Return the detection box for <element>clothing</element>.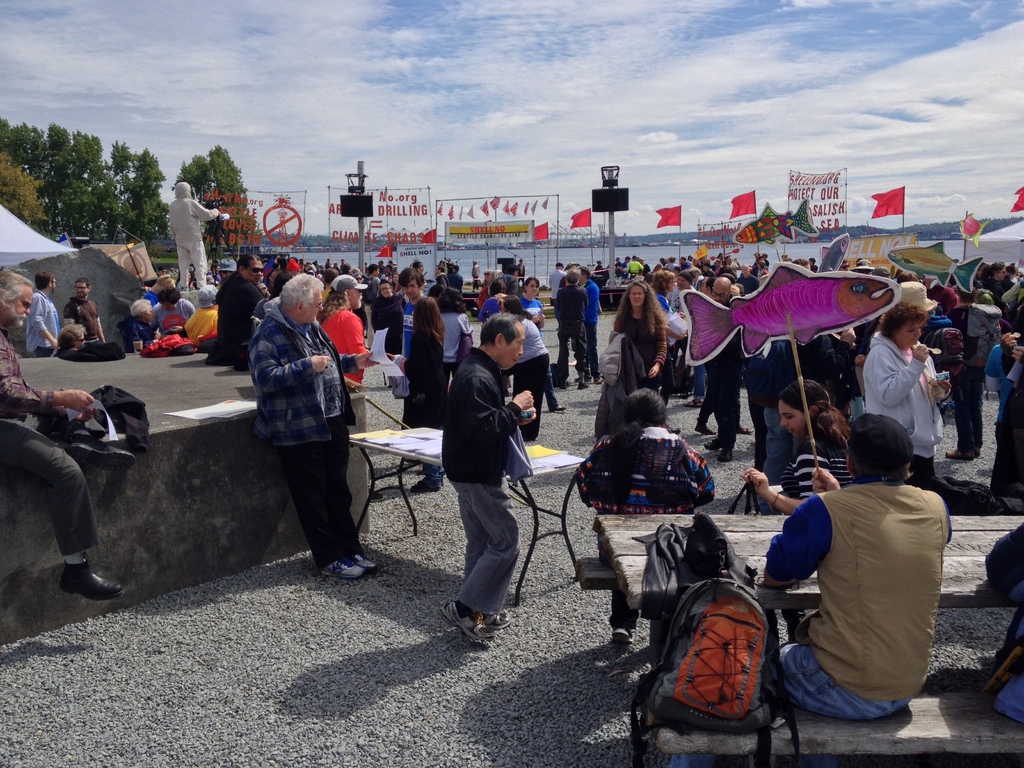
(x1=516, y1=299, x2=547, y2=340).
